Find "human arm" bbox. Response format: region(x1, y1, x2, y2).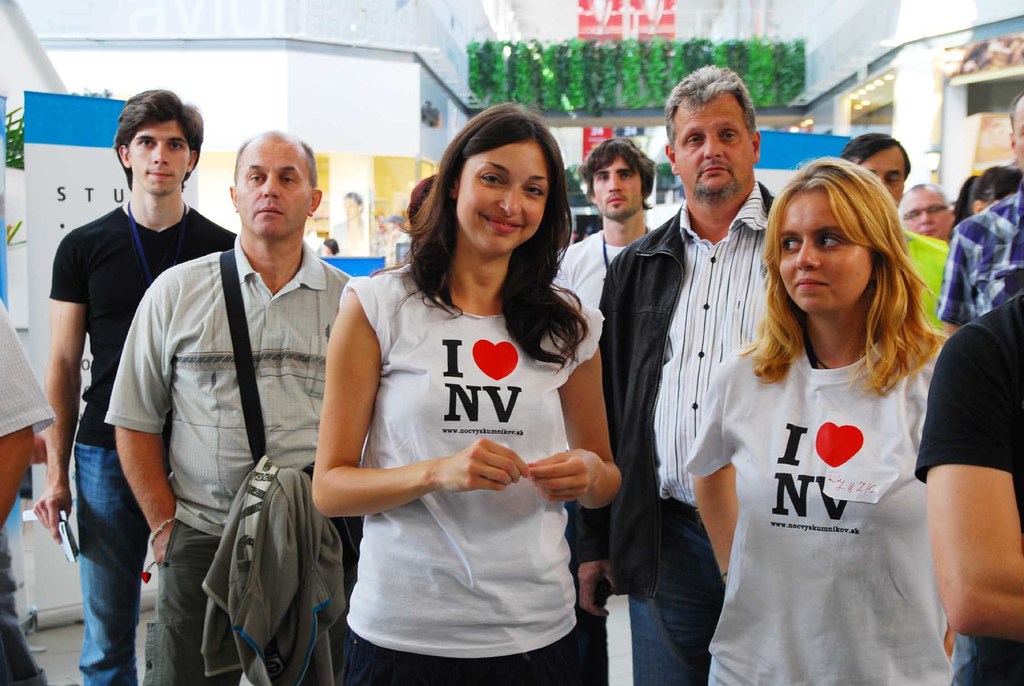
region(312, 274, 518, 514).
